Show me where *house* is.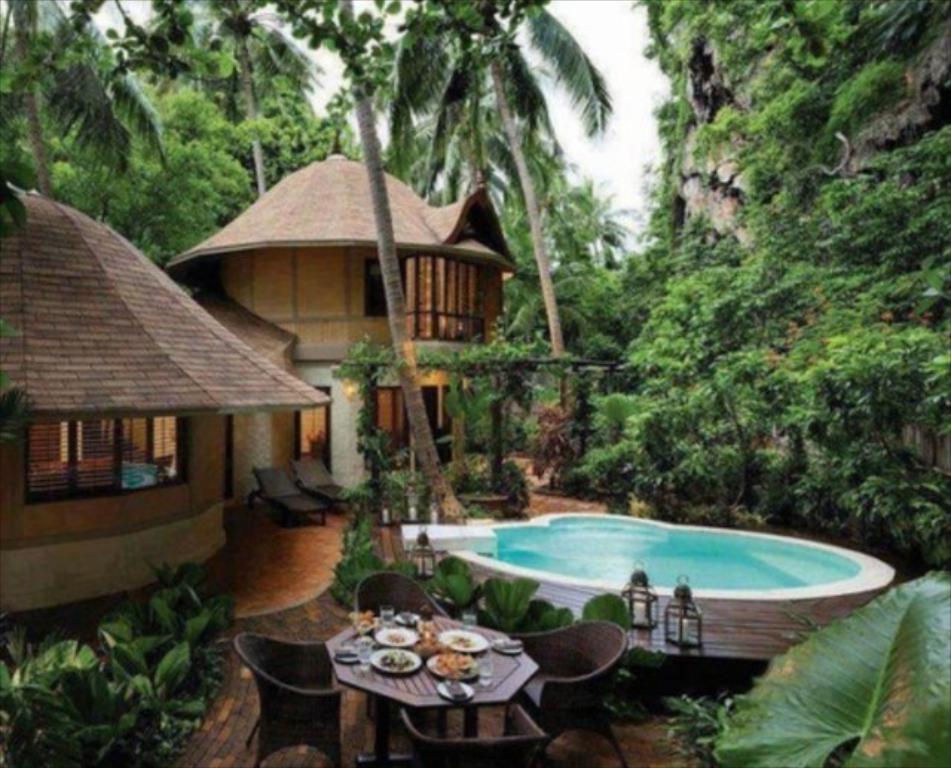
*house* is at crop(172, 144, 536, 510).
